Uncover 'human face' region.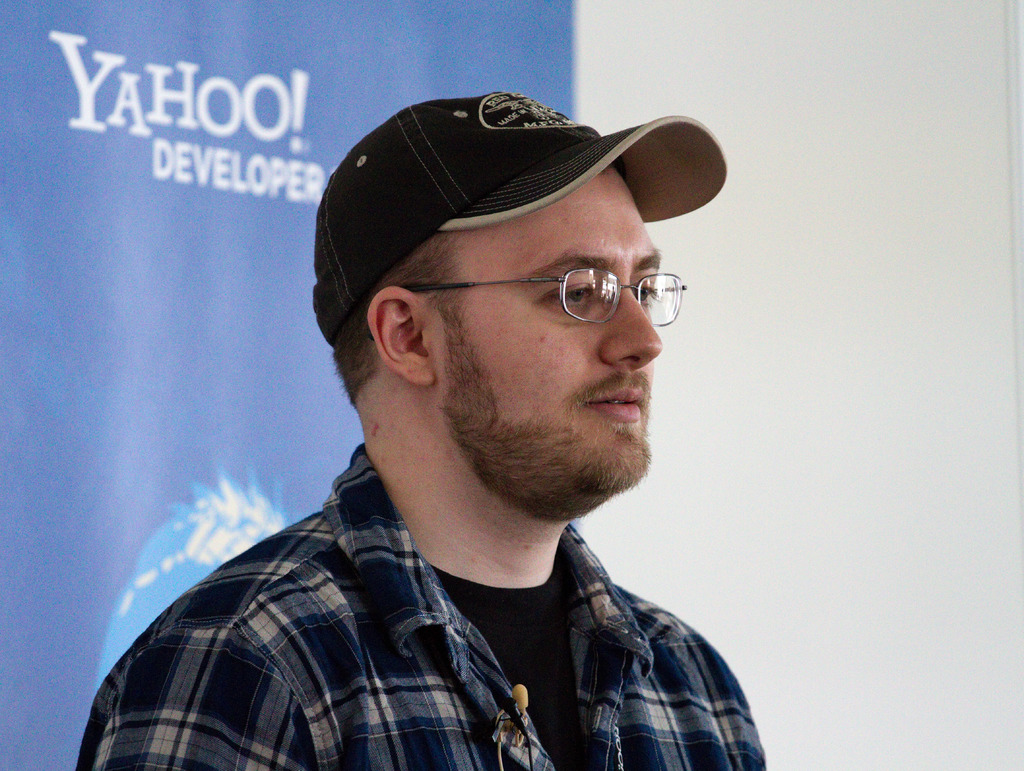
Uncovered: x1=428, y1=168, x2=664, y2=487.
